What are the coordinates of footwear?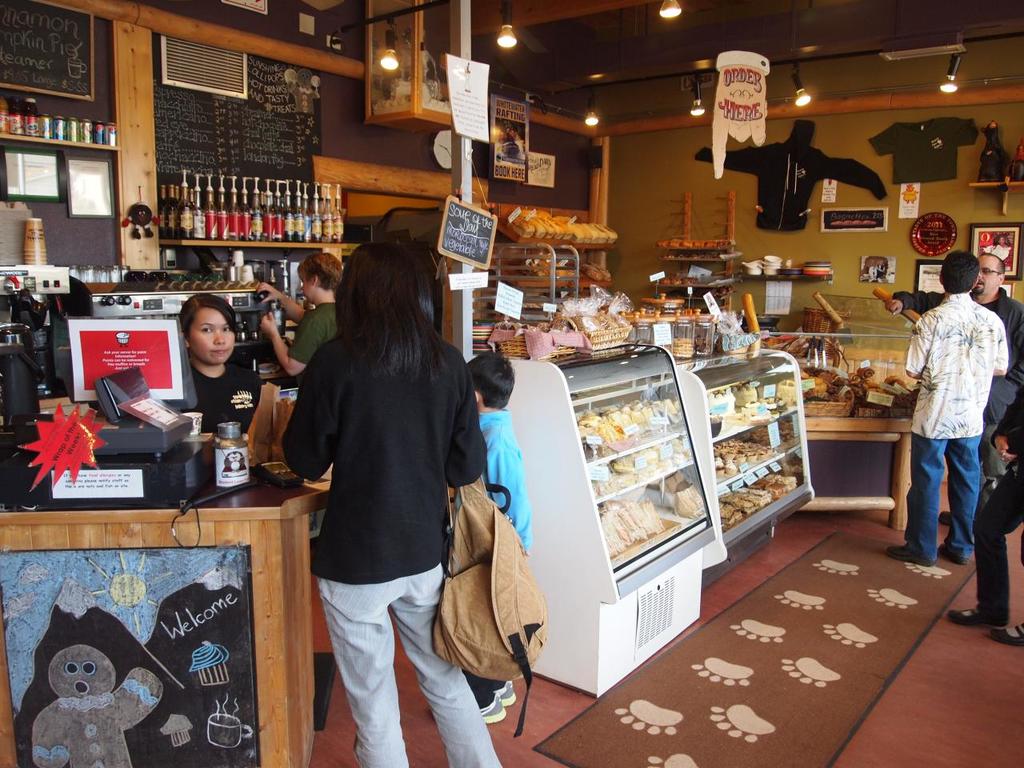
466,698,506,719.
